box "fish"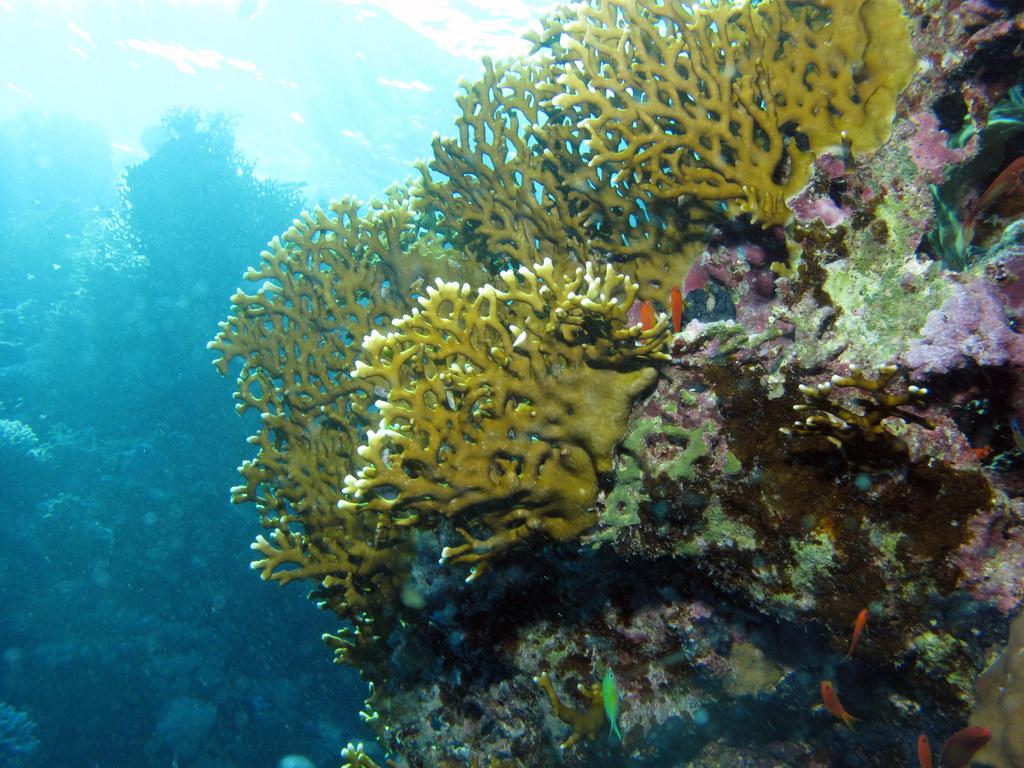
<box>818,675,860,729</box>
